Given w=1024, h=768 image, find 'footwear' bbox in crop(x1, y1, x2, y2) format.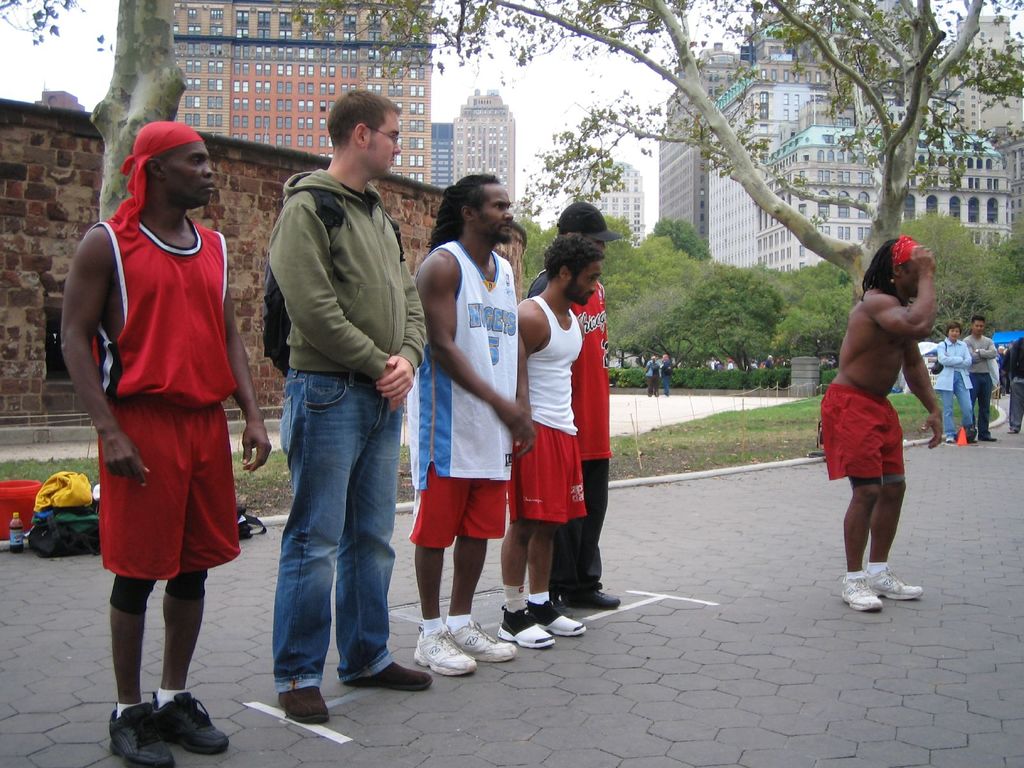
crop(109, 704, 173, 767).
